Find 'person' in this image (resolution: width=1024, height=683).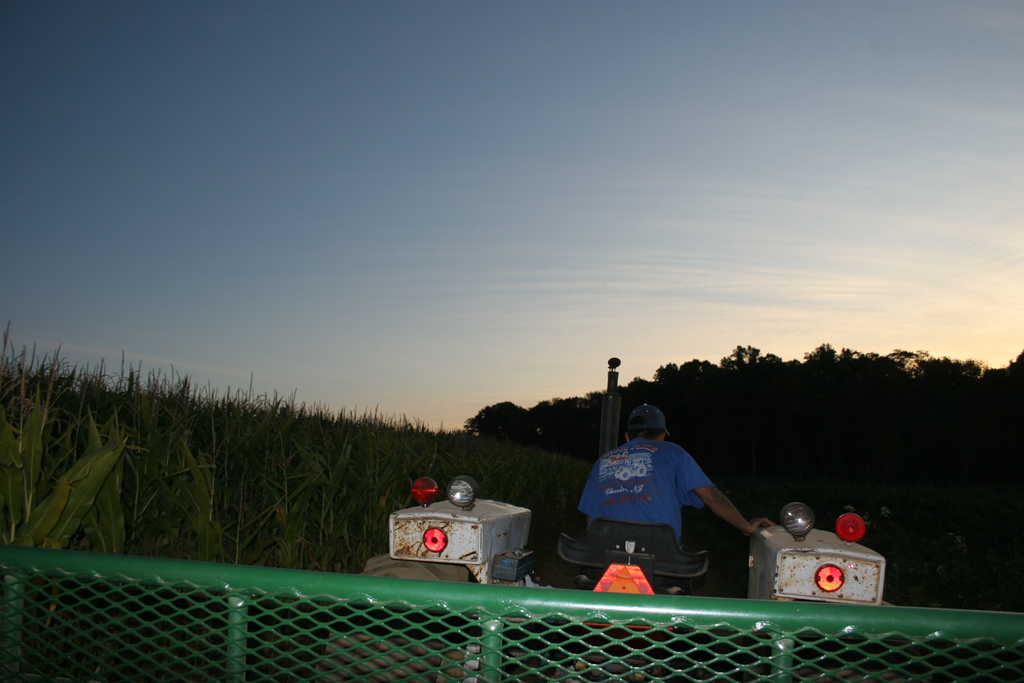
left=568, top=395, right=787, bottom=605.
